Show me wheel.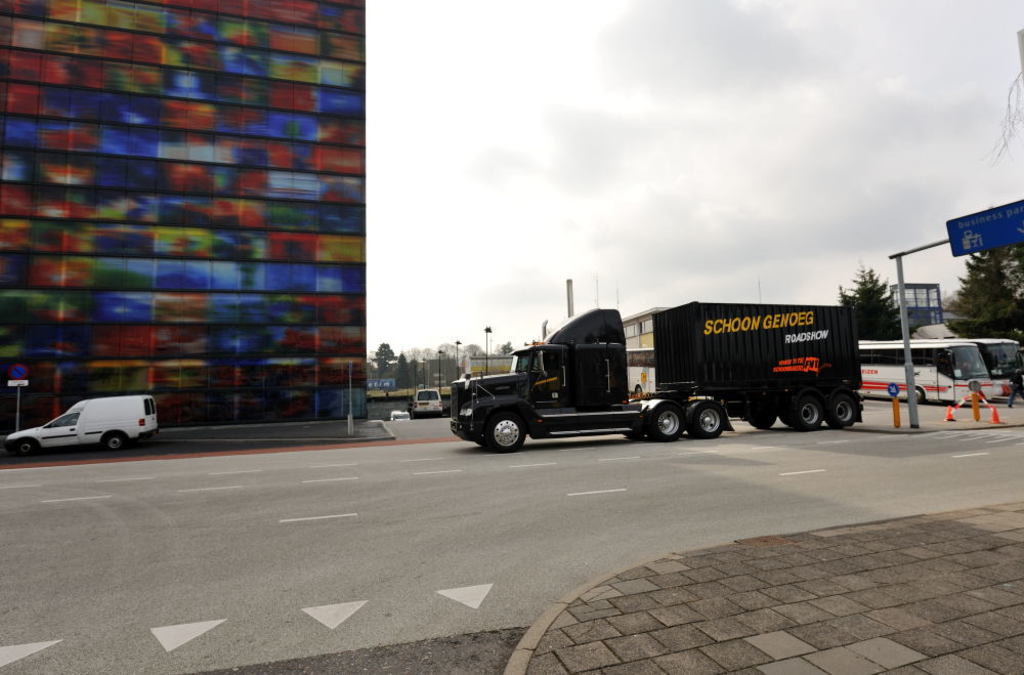
wheel is here: x1=690, y1=403, x2=727, y2=439.
